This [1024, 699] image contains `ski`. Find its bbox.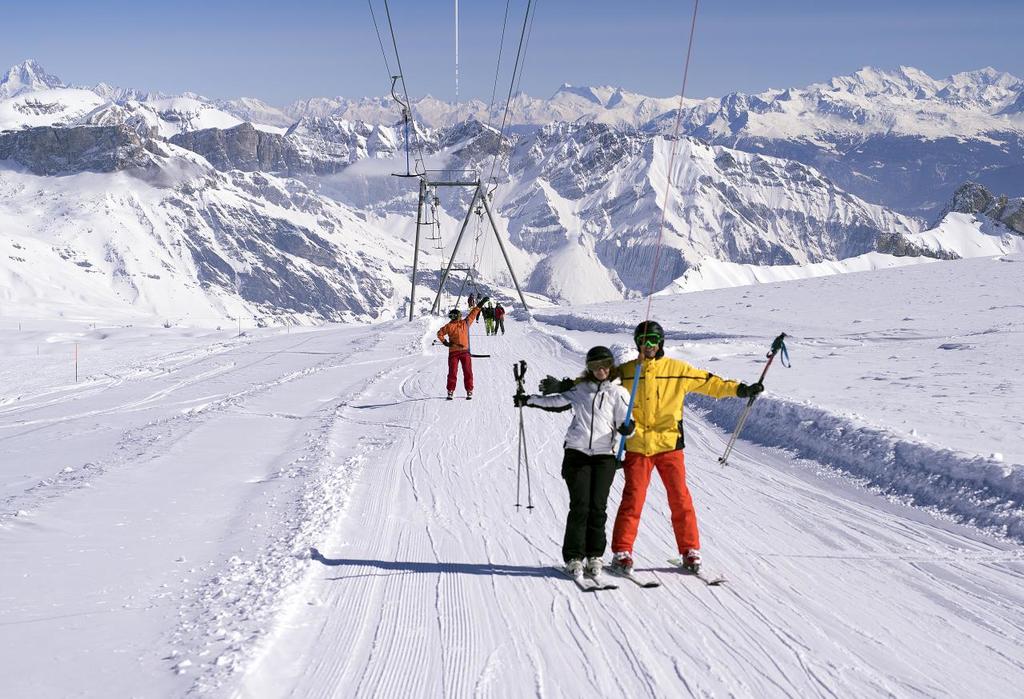
606, 562, 661, 593.
